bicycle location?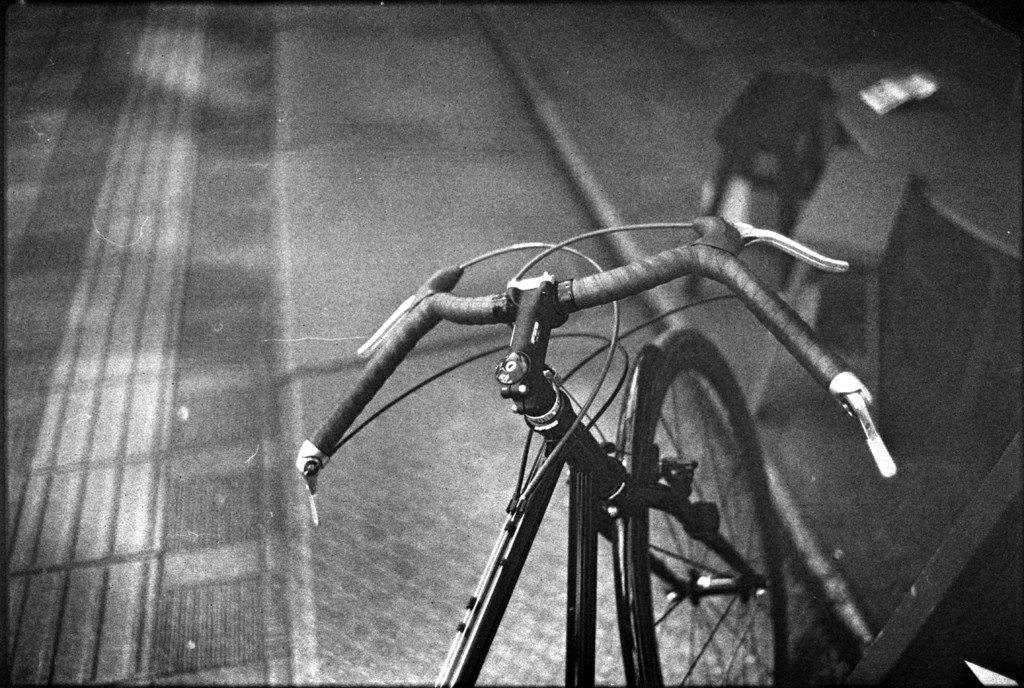
[269, 148, 916, 664]
